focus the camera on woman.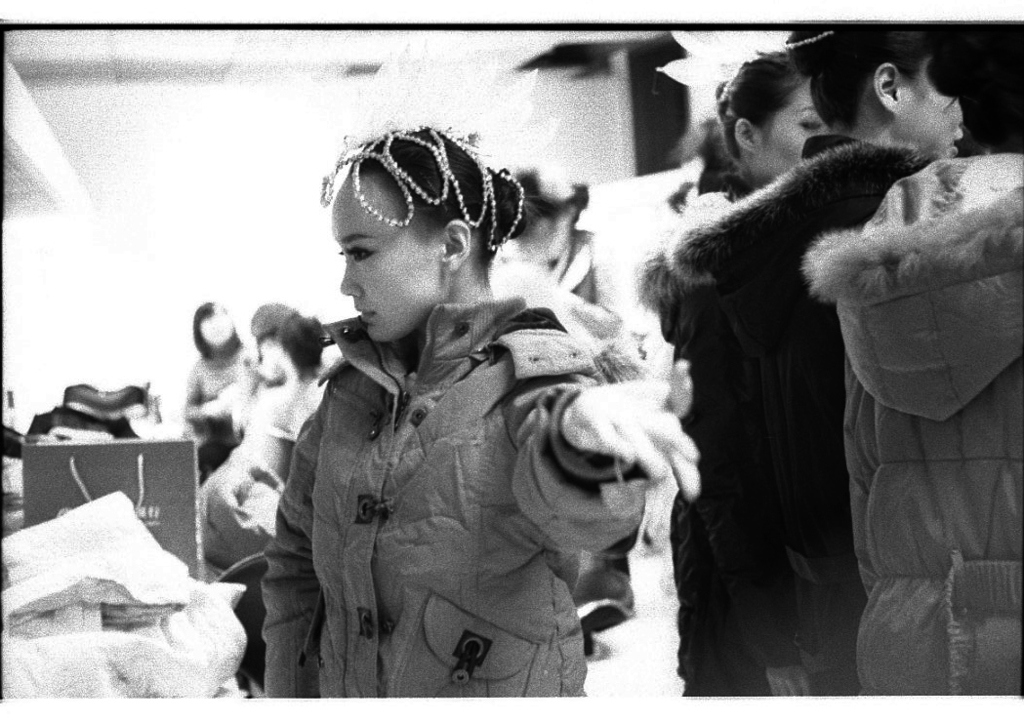
Focus region: rect(634, 51, 833, 695).
